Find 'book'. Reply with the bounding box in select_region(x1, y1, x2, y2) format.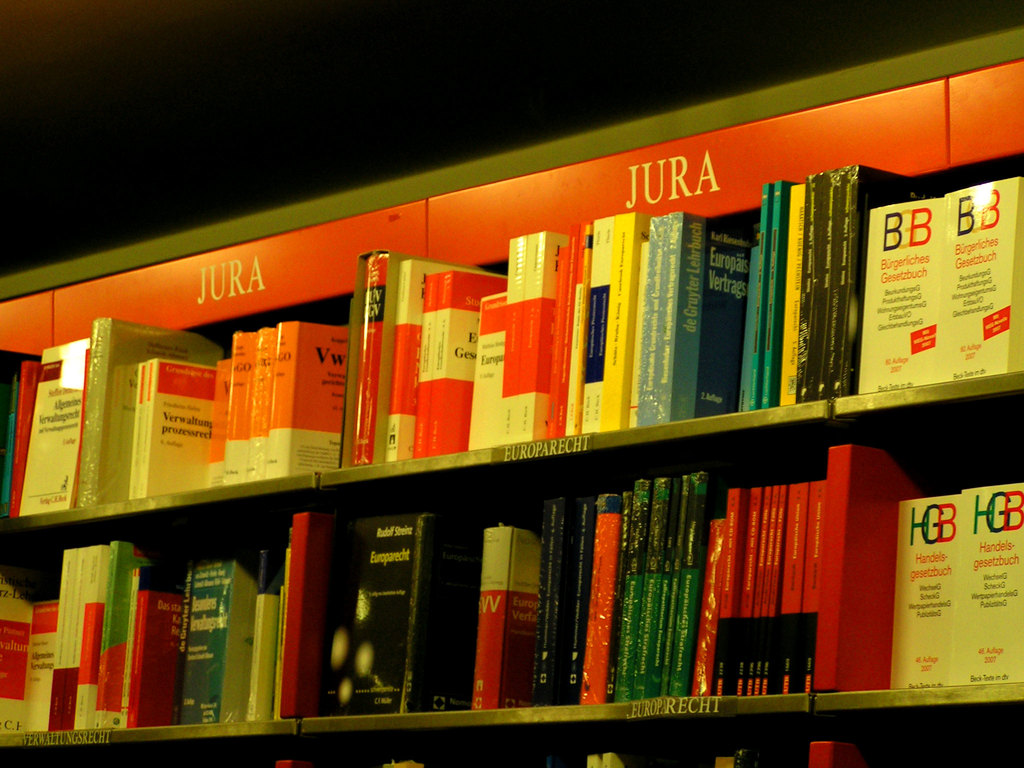
select_region(276, 754, 308, 767).
